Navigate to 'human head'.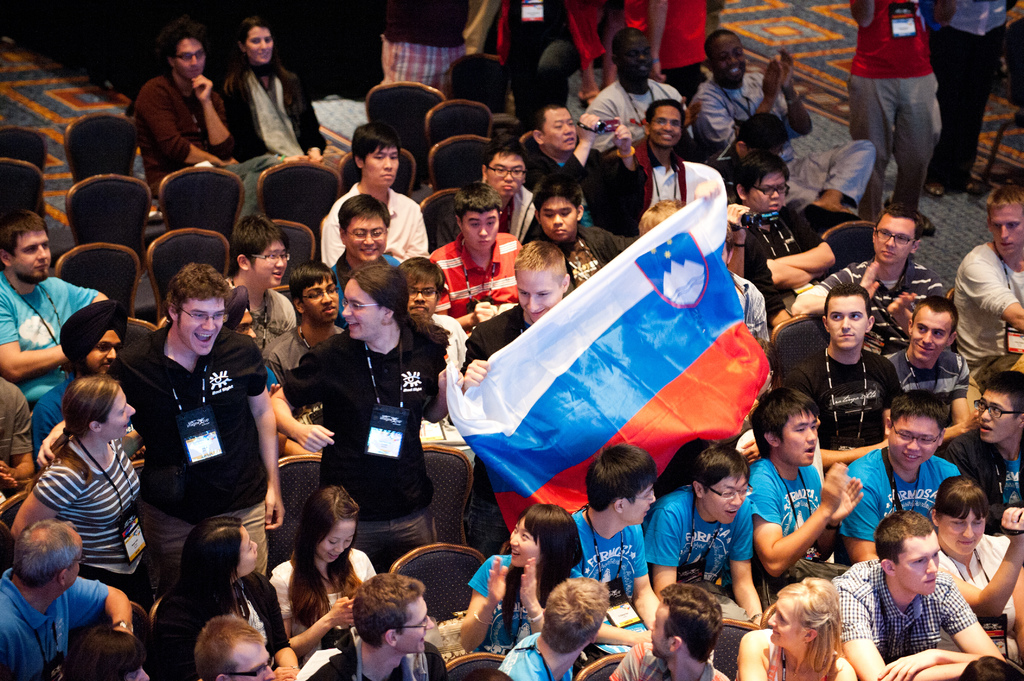
Navigation target: (536,580,607,657).
